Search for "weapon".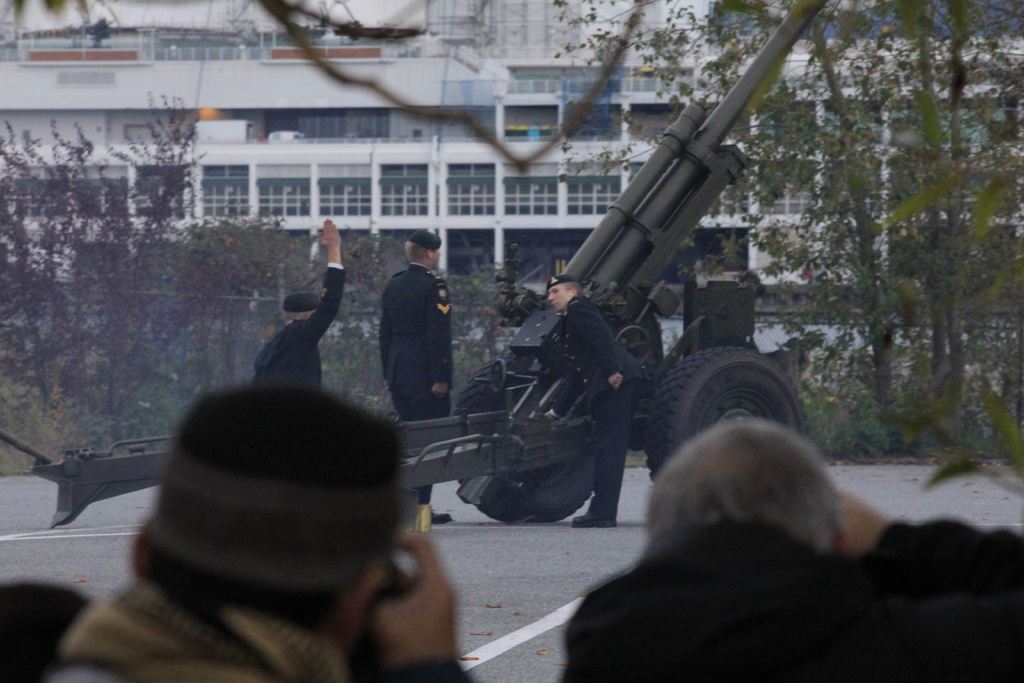
Found at Rect(446, 4, 839, 536).
